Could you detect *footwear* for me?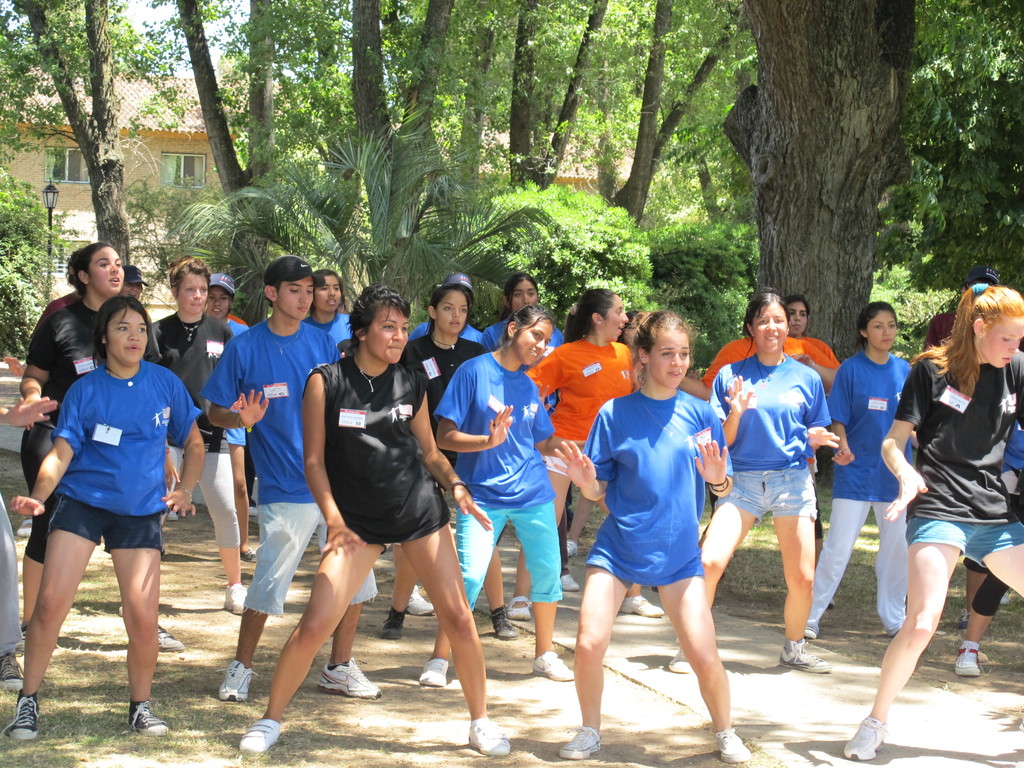
Detection result: 221:583:246:616.
